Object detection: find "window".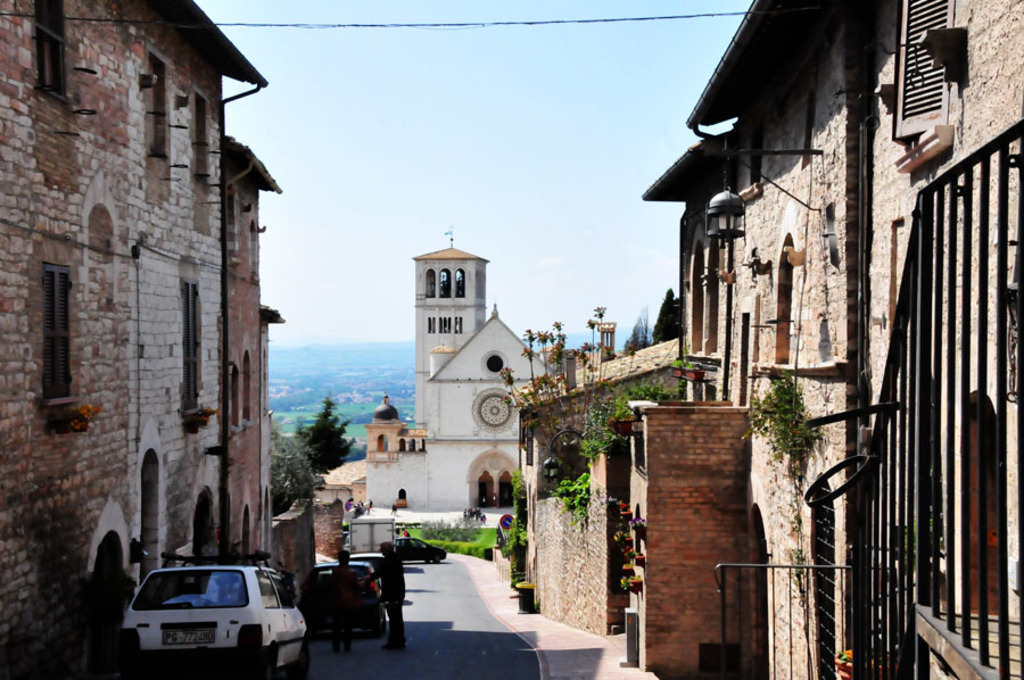
Rect(140, 67, 175, 163).
